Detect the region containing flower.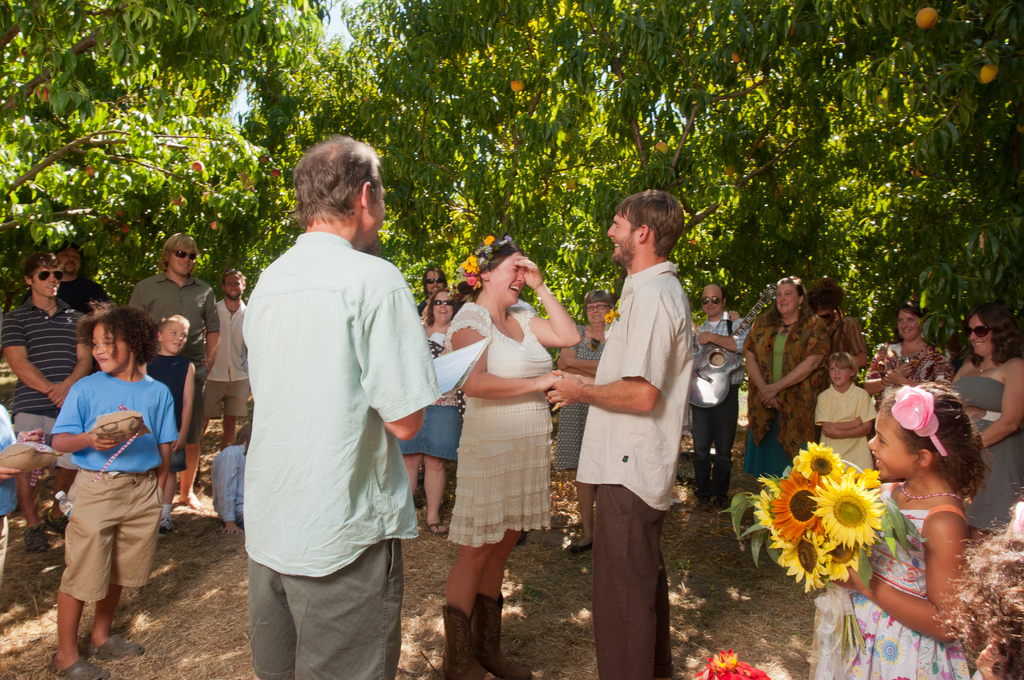
<box>695,649,765,679</box>.
